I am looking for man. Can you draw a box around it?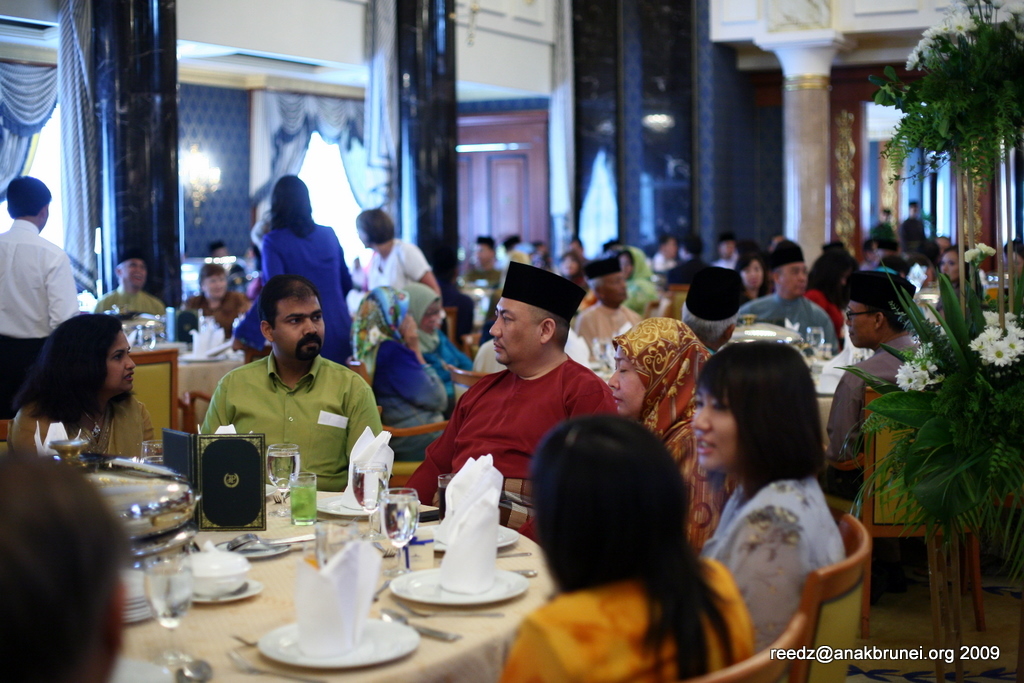
Sure, the bounding box is <region>733, 239, 834, 354</region>.
